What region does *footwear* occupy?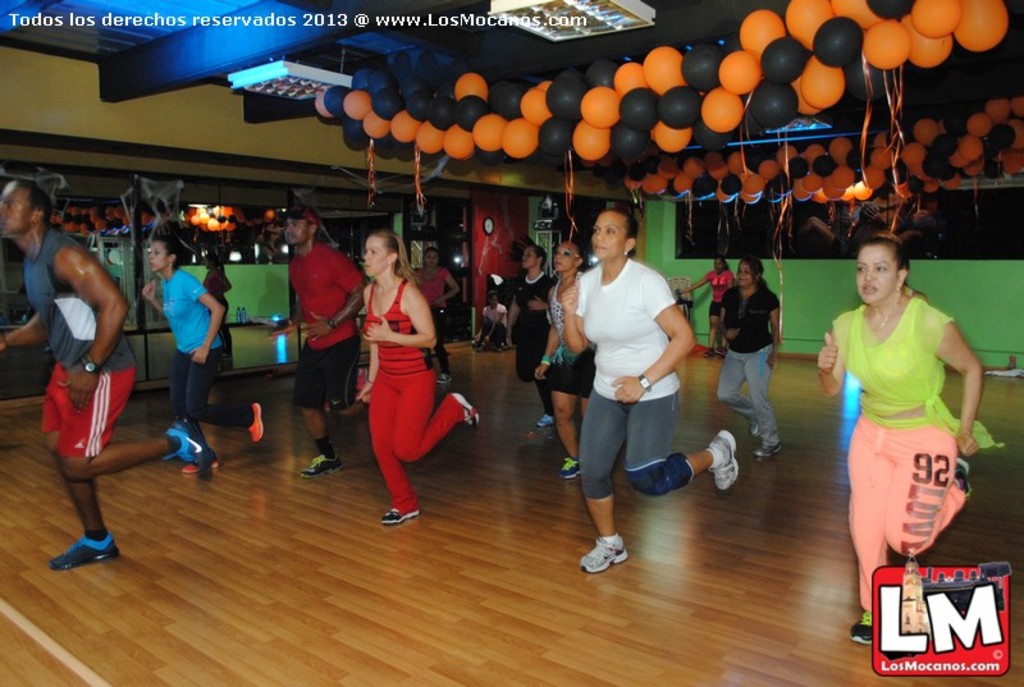
<bbox>561, 452, 581, 473</bbox>.
